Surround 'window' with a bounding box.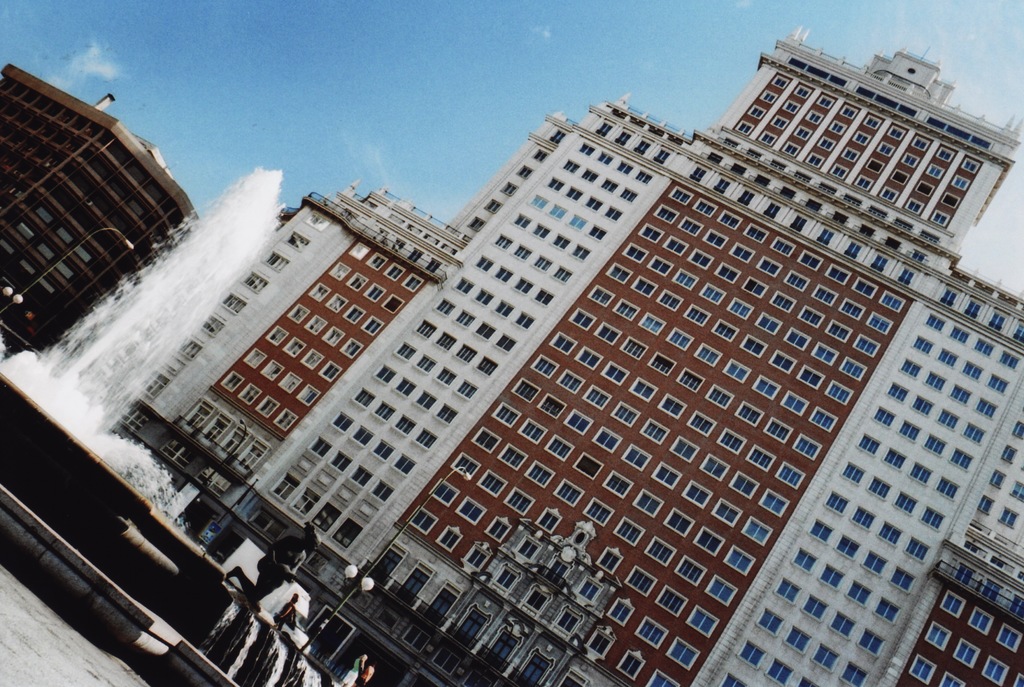
{"left": 618, "top": 161, "right": 631, "bottom": 173}.
